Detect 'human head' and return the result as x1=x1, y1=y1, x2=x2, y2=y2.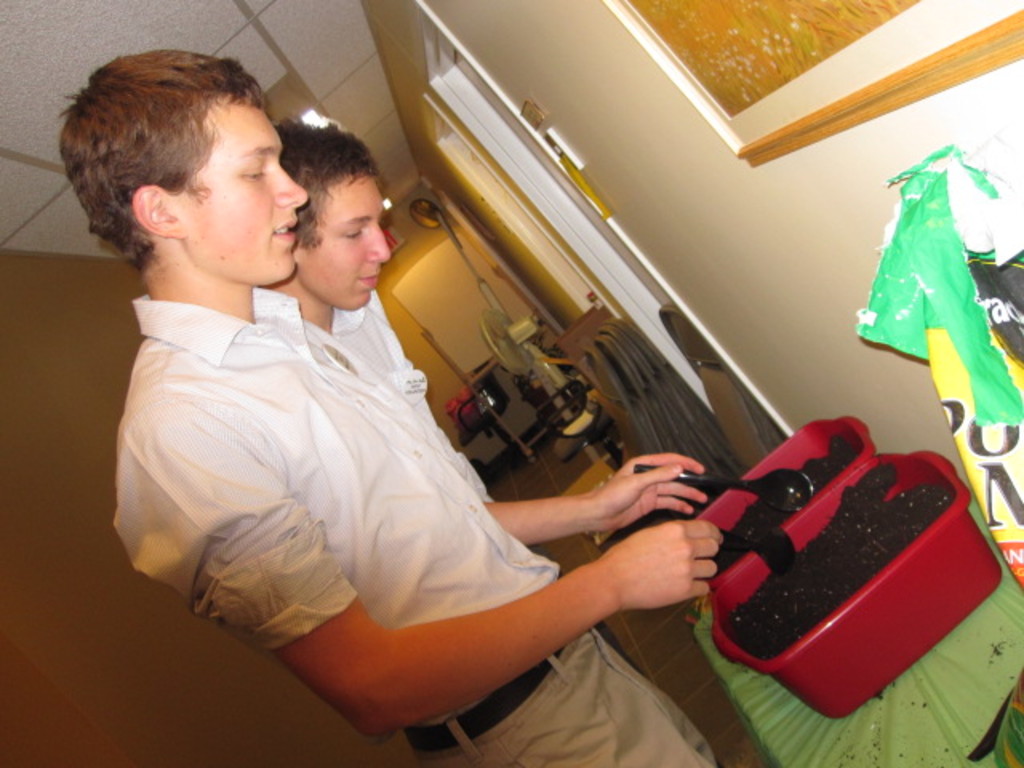
x1=54, y1=29, x2=312, y2=318.
